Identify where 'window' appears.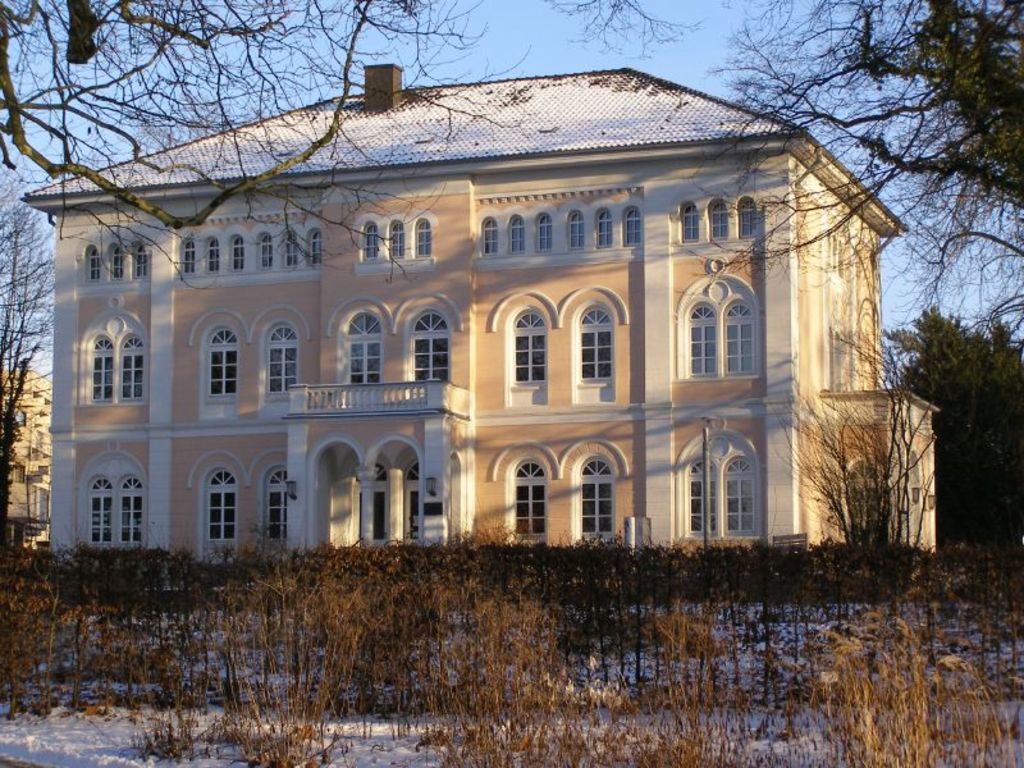
Appears at x1=255 y1=232 x2=275 y2=274.
